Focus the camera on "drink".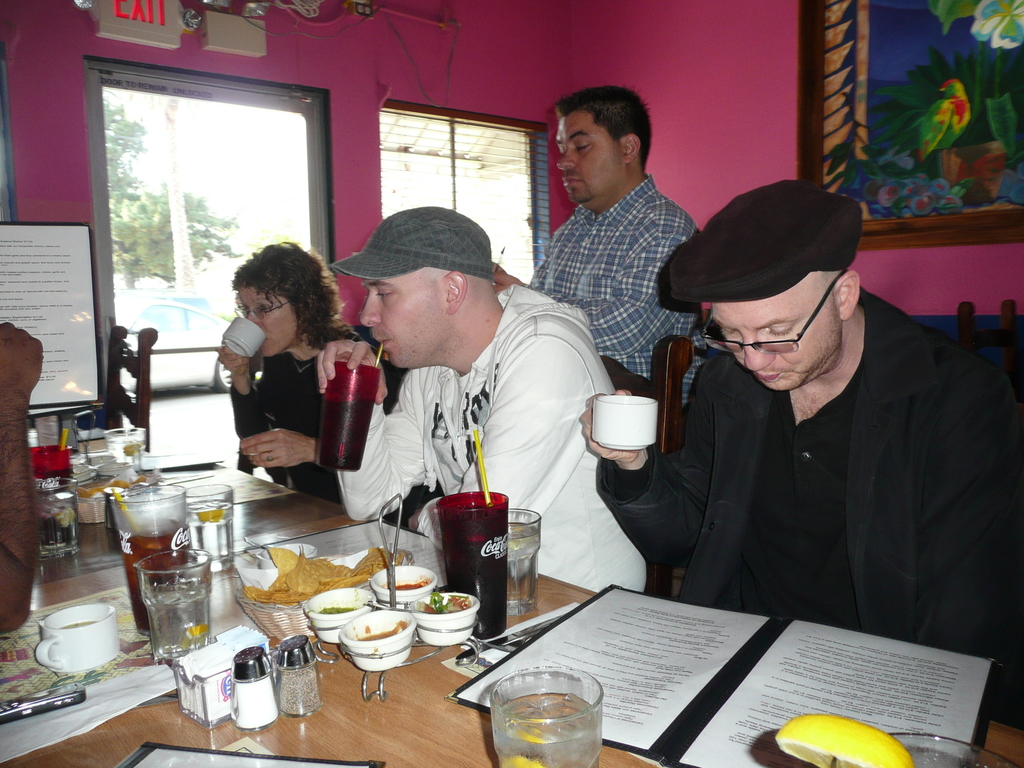
Focus region: <bbox>187, 501, 234, 571</bbox>.
